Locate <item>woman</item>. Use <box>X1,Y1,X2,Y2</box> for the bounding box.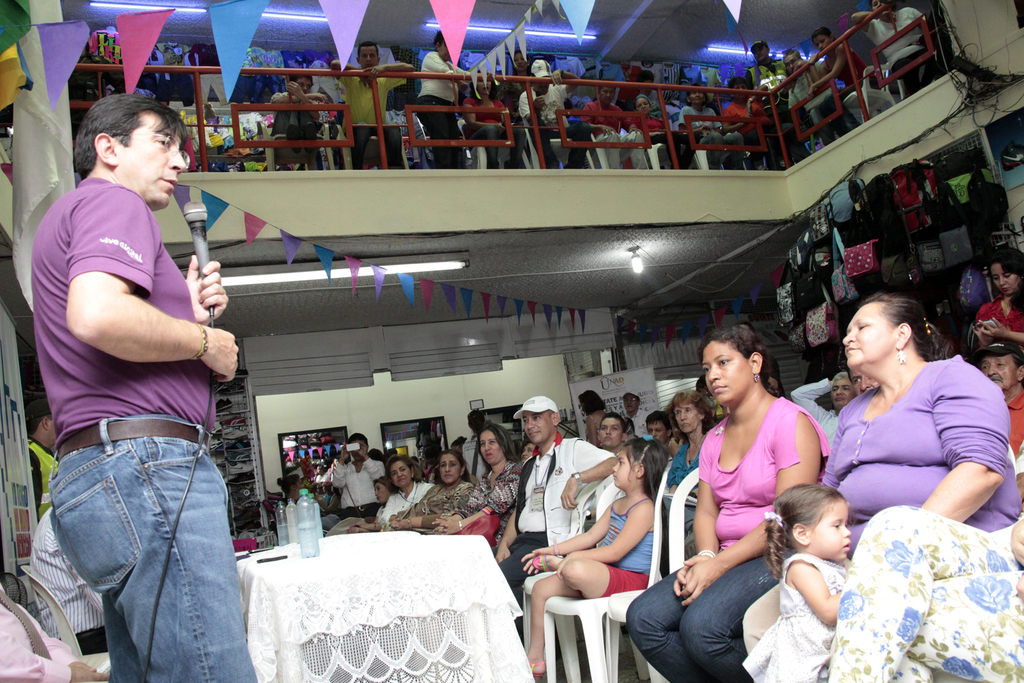
<box>966,241,1023,372</box>.
